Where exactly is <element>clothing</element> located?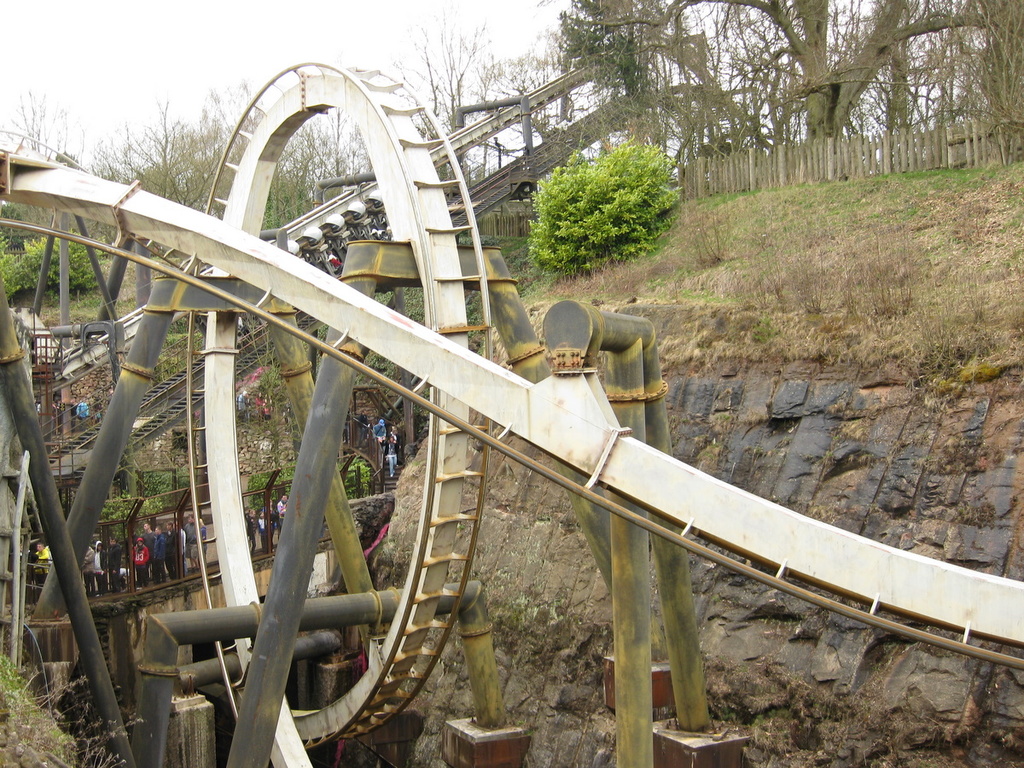
Its bounding box is (32, 547, 55, 580).
